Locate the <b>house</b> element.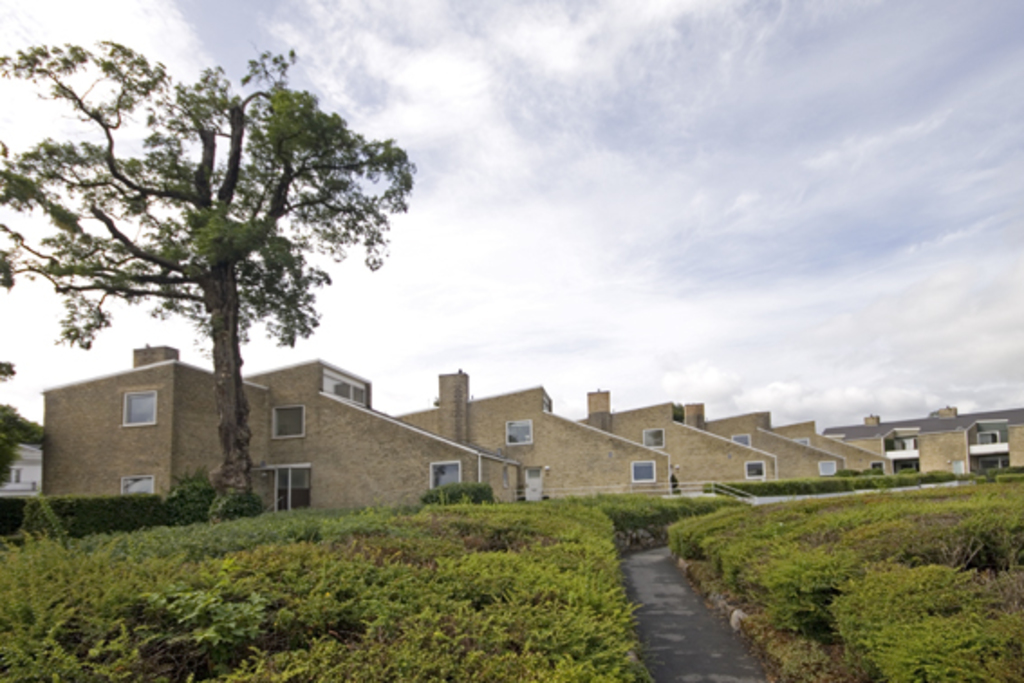
Element bbox: [left=603, top=394, right=740, bottom=511].
